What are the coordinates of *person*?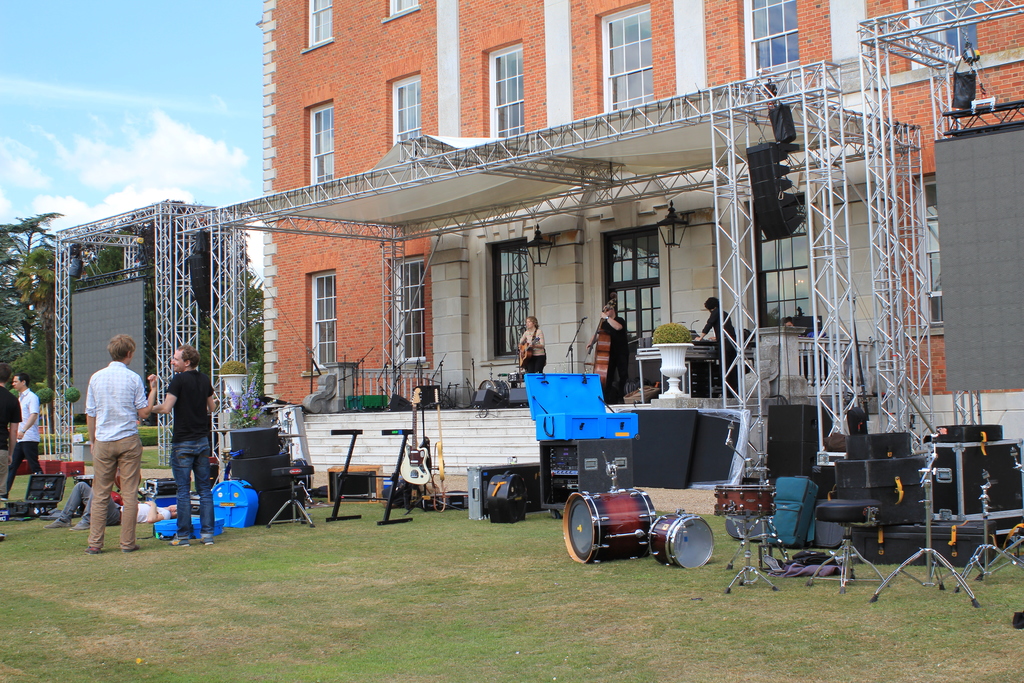
515 315 545 374.
